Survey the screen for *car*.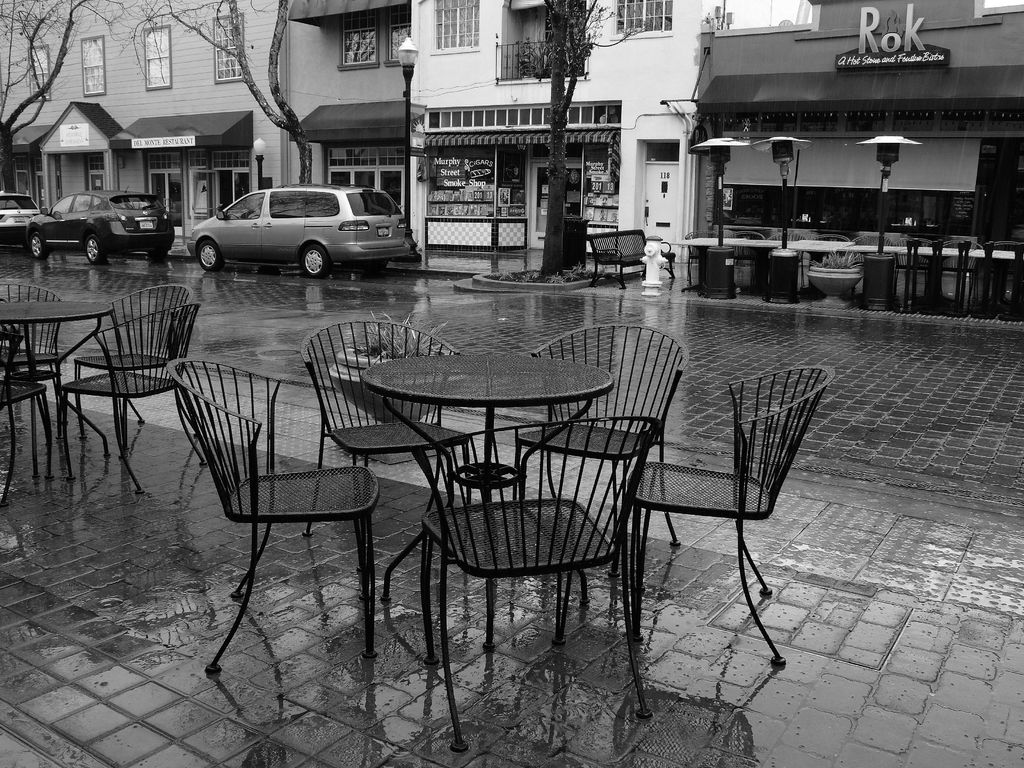
Survey found: (0,188,39,239).
